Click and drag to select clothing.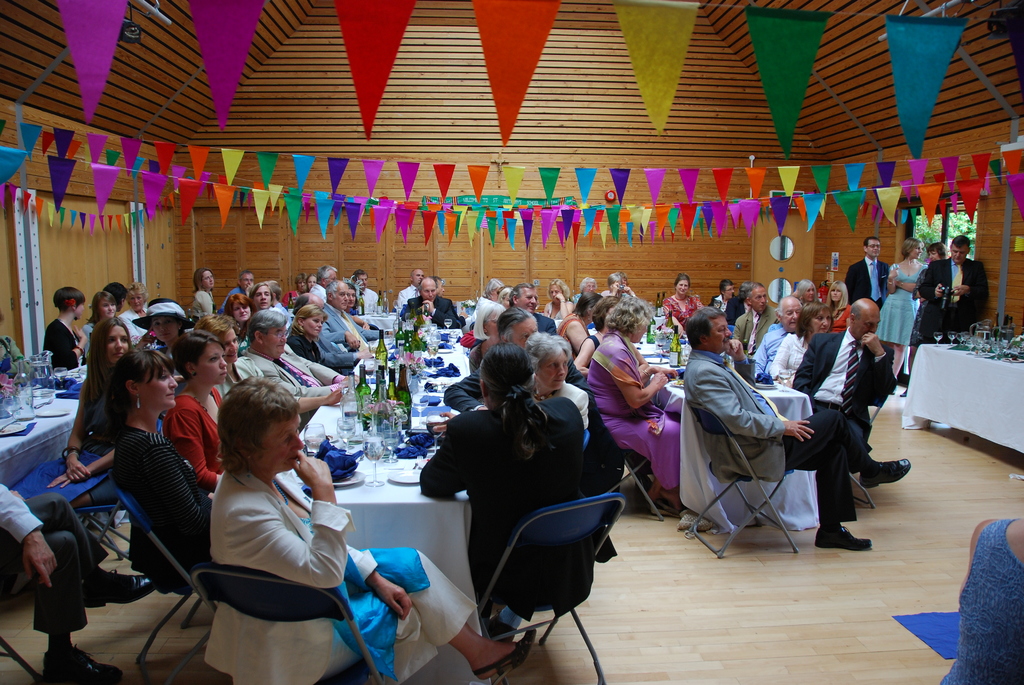
Selection: box=[417, 395, 587, 580].
